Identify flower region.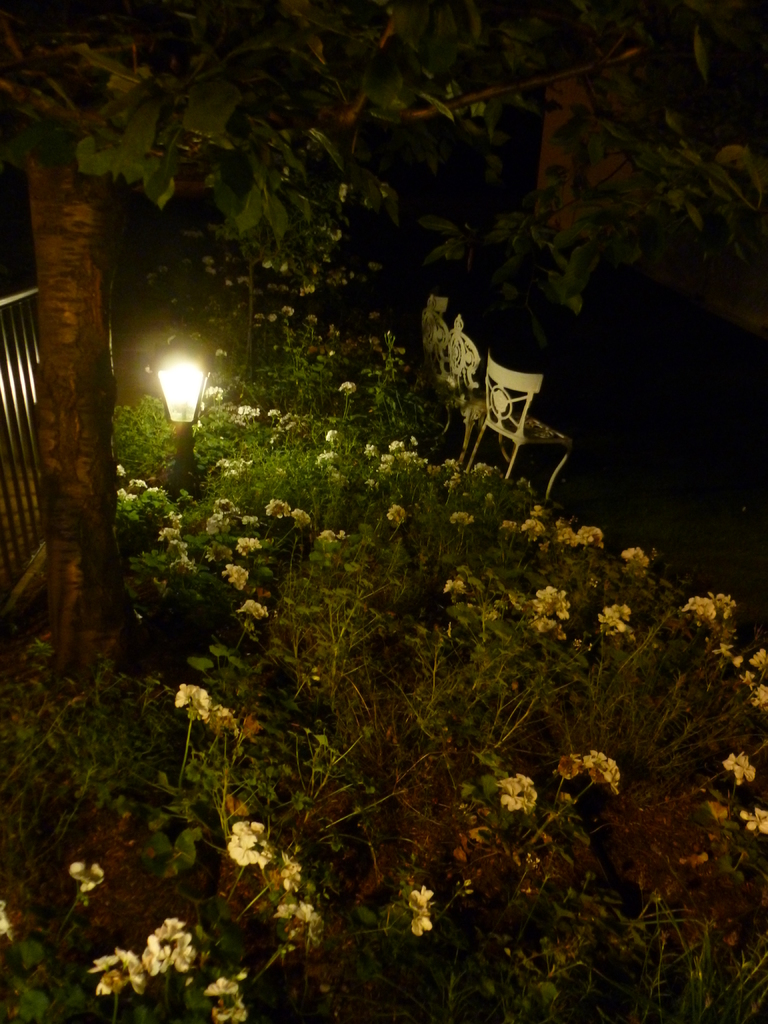
Region: 577, 524, 602, 545.
